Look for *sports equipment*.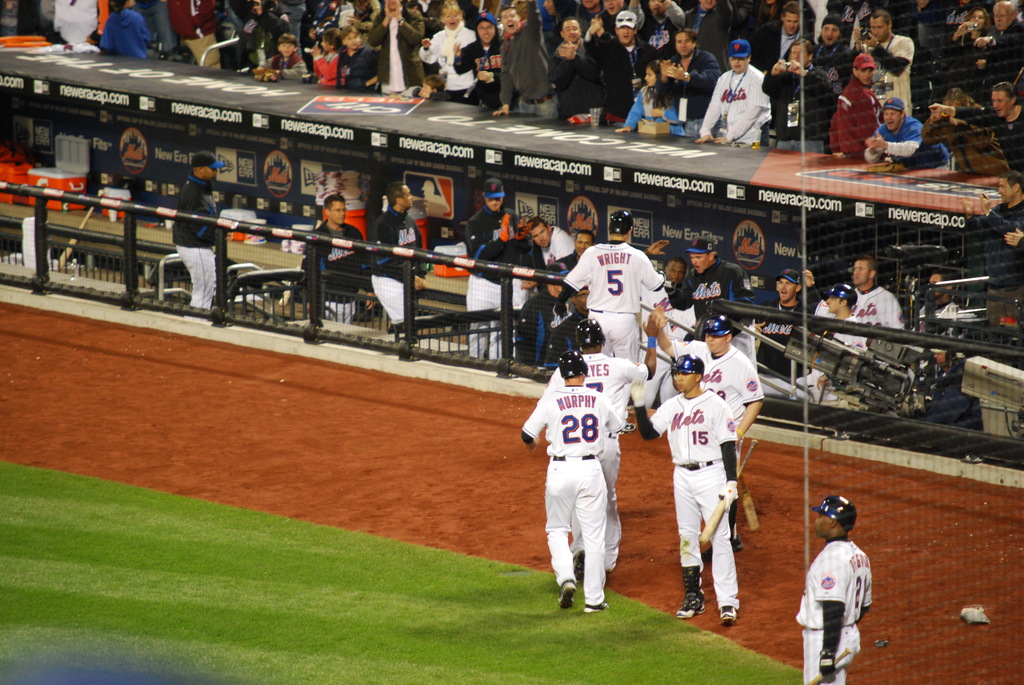
Found: Rect(554, 574, 579, 611).
